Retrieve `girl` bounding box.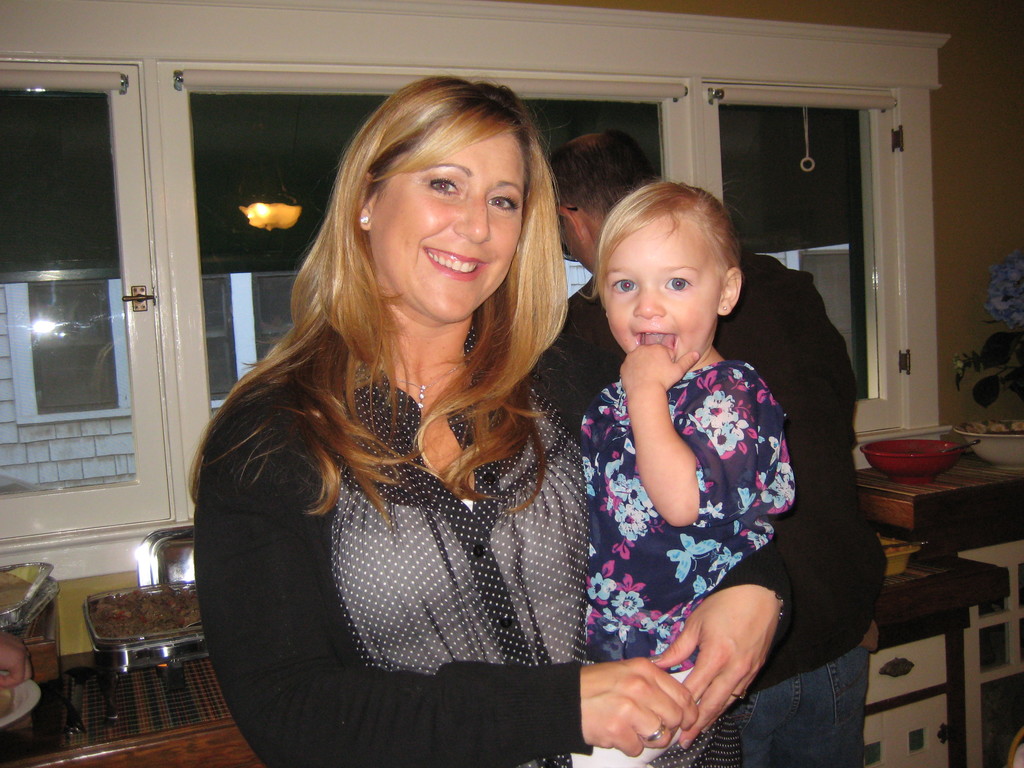
Bounding box: [561, 175, 799, 767].
